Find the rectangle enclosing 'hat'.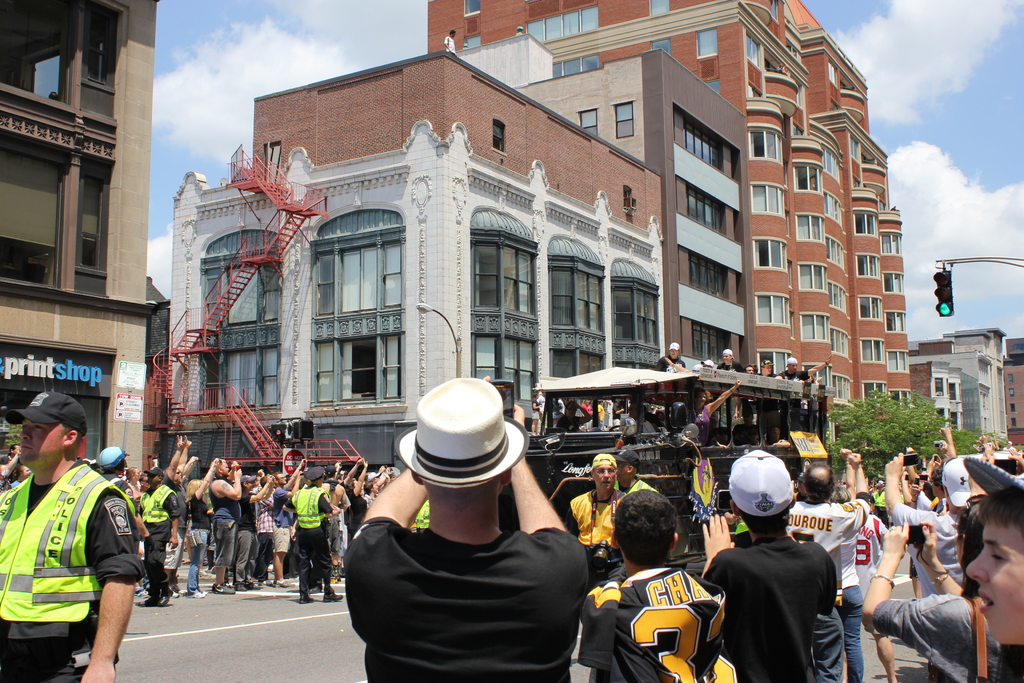
3:391:83:431.
